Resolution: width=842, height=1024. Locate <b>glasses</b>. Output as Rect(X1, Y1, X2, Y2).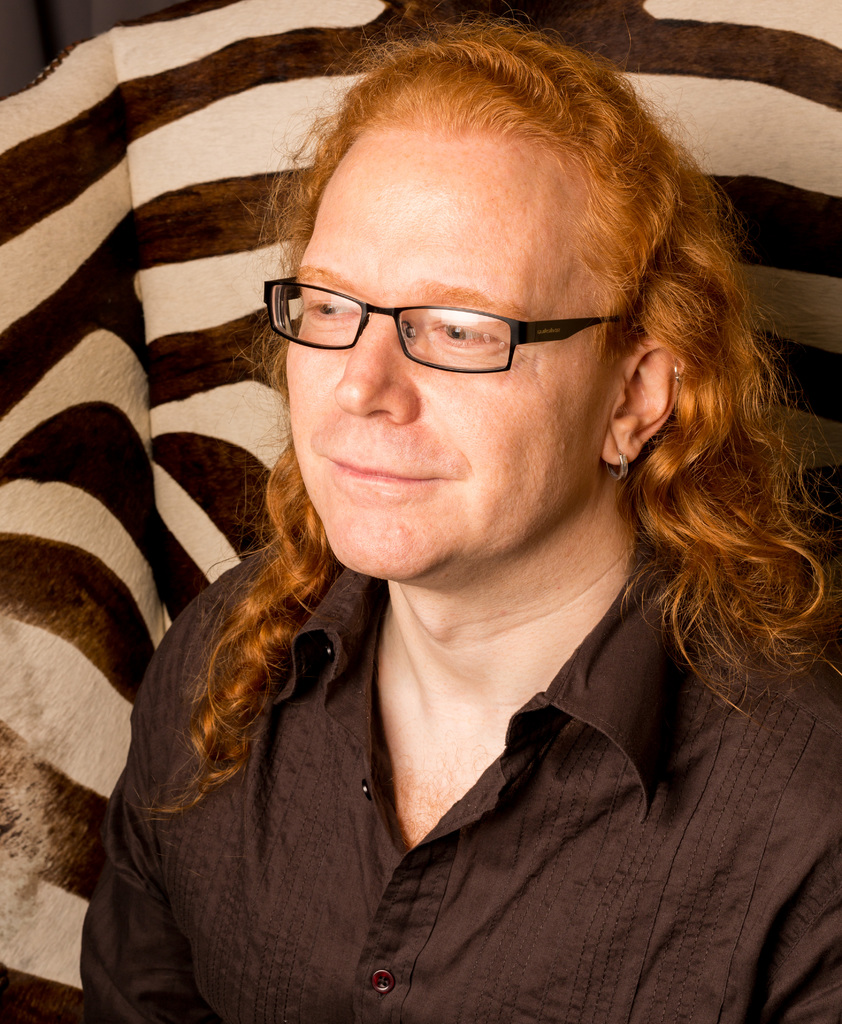
Rect(266, 264, 611, 372).
